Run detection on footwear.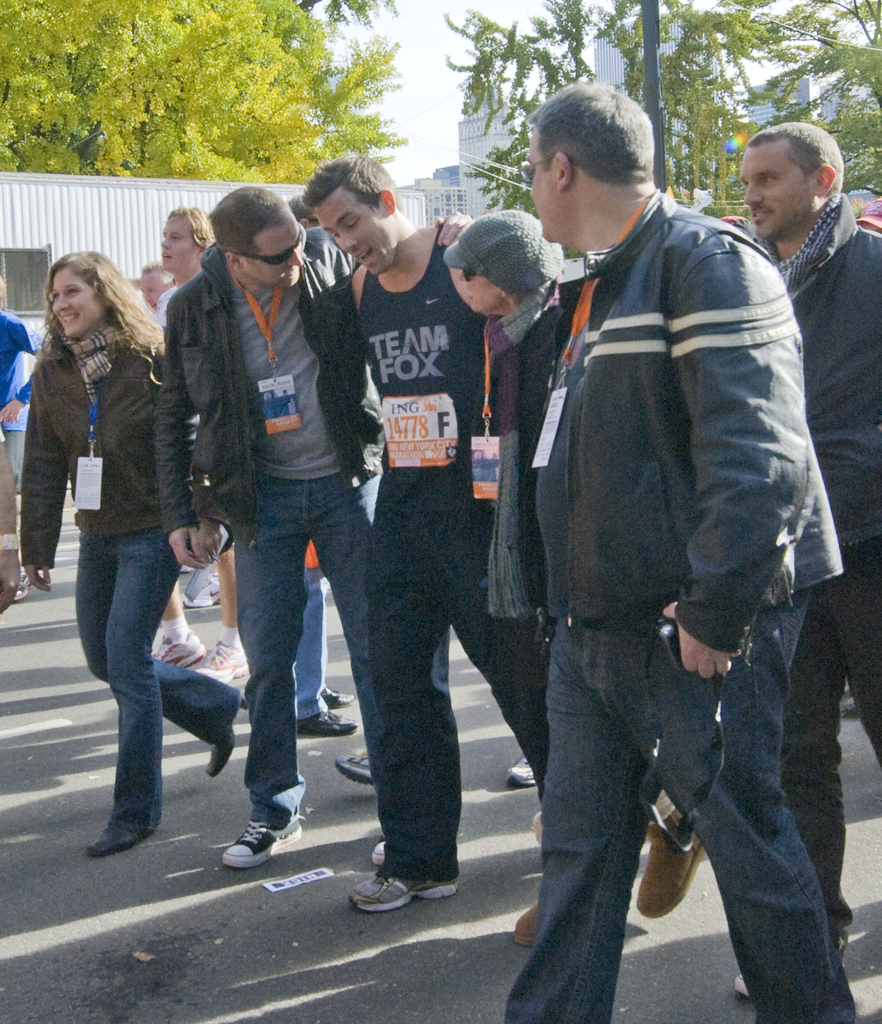
Result: (x1=294, y1=710, x2=359, y2=739).
